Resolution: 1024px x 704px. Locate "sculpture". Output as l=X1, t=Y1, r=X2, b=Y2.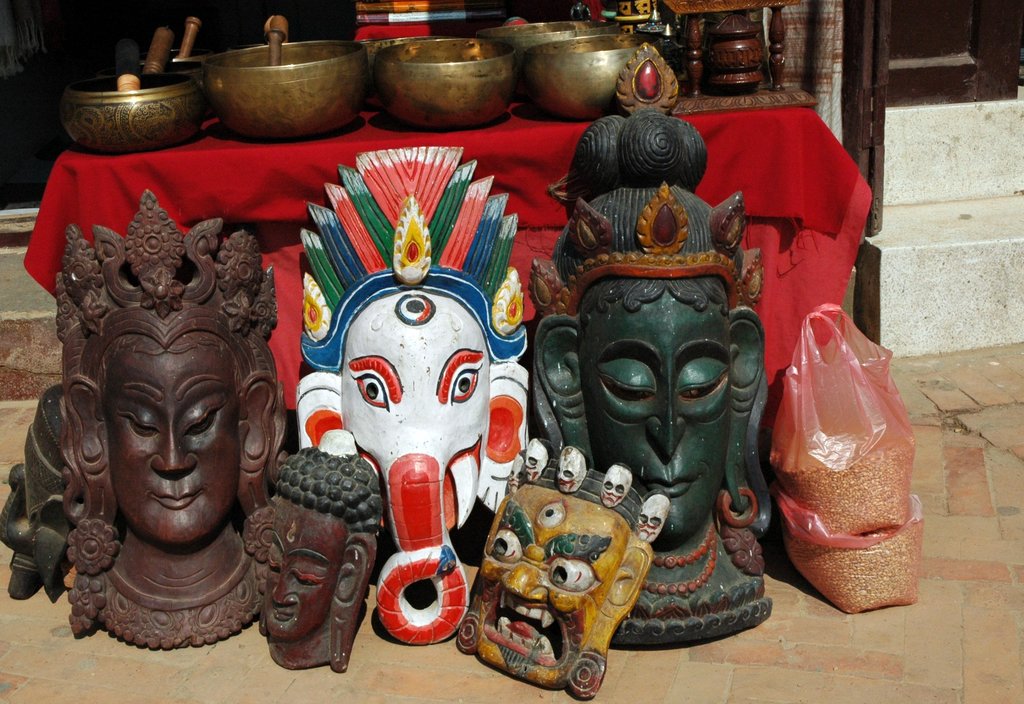
l=452, t=436, r=674, b=703.
